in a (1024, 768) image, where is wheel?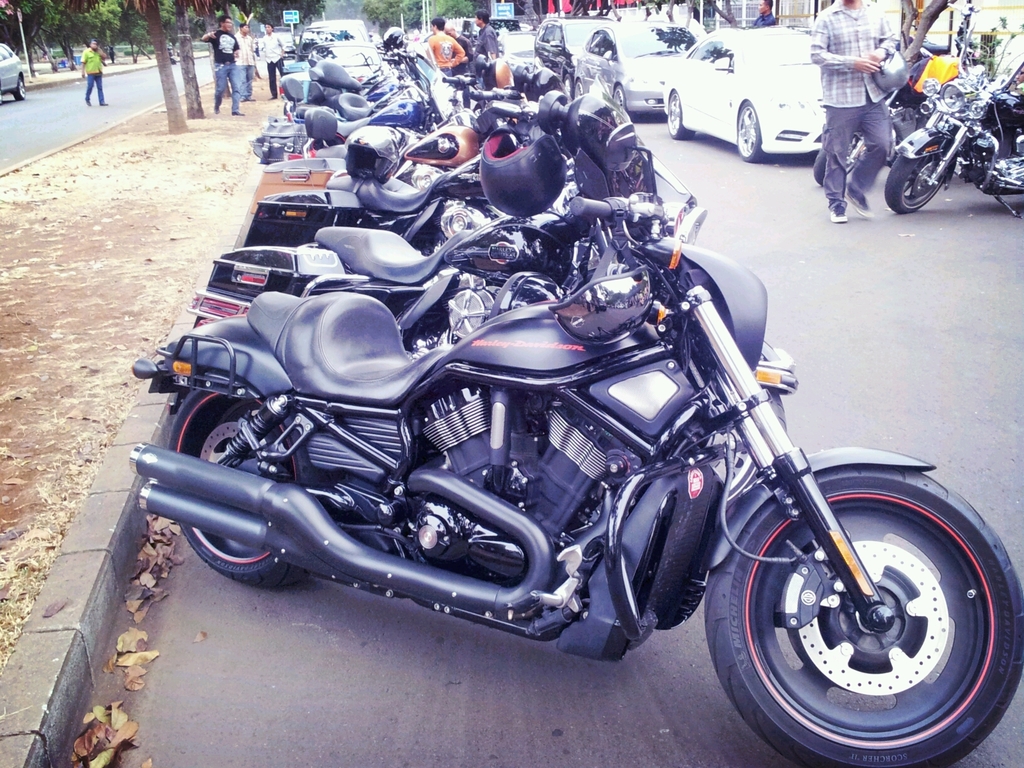
[left=712, top=490, right=1013, bottom=749].
